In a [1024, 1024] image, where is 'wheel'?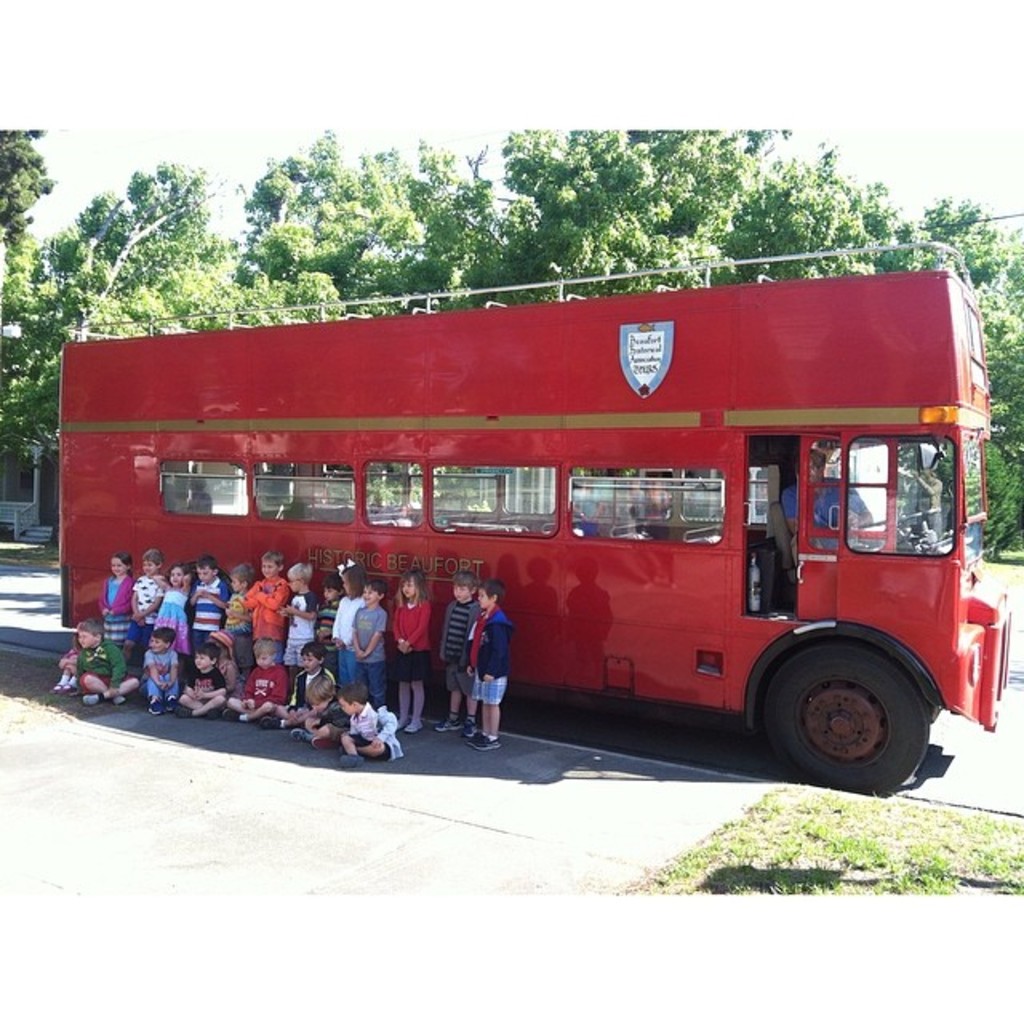
bbox(779, 630, 909, 773).
